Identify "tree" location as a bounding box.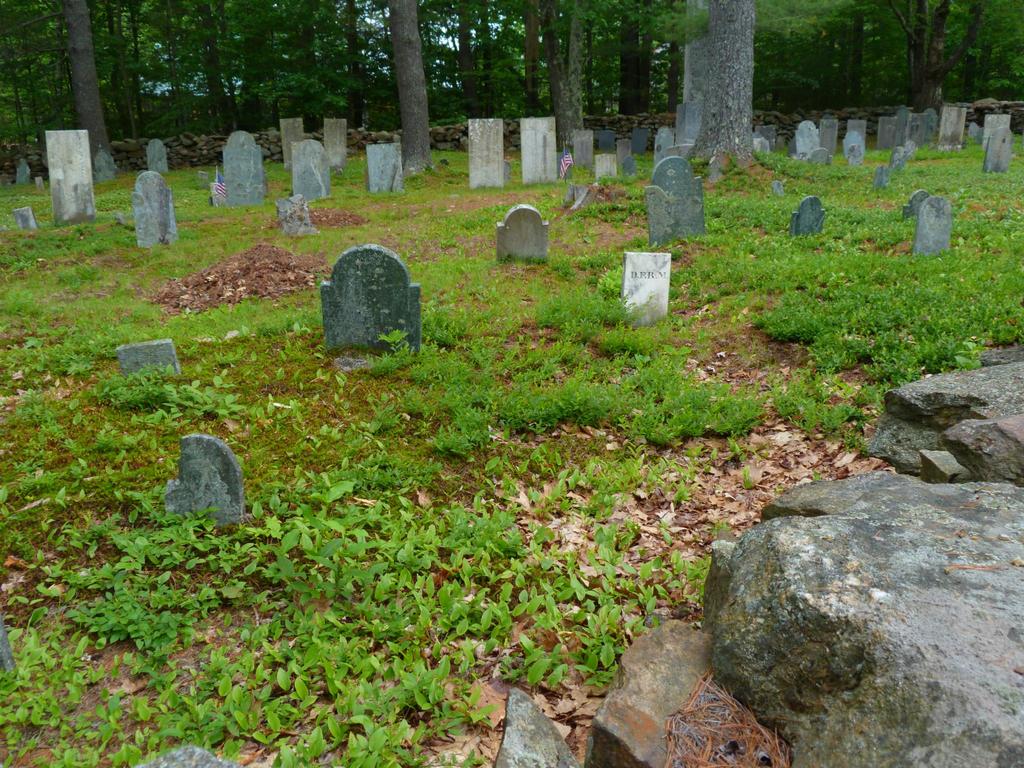
pyautogui.locateOnScreen(95, 0, 141, 150).
